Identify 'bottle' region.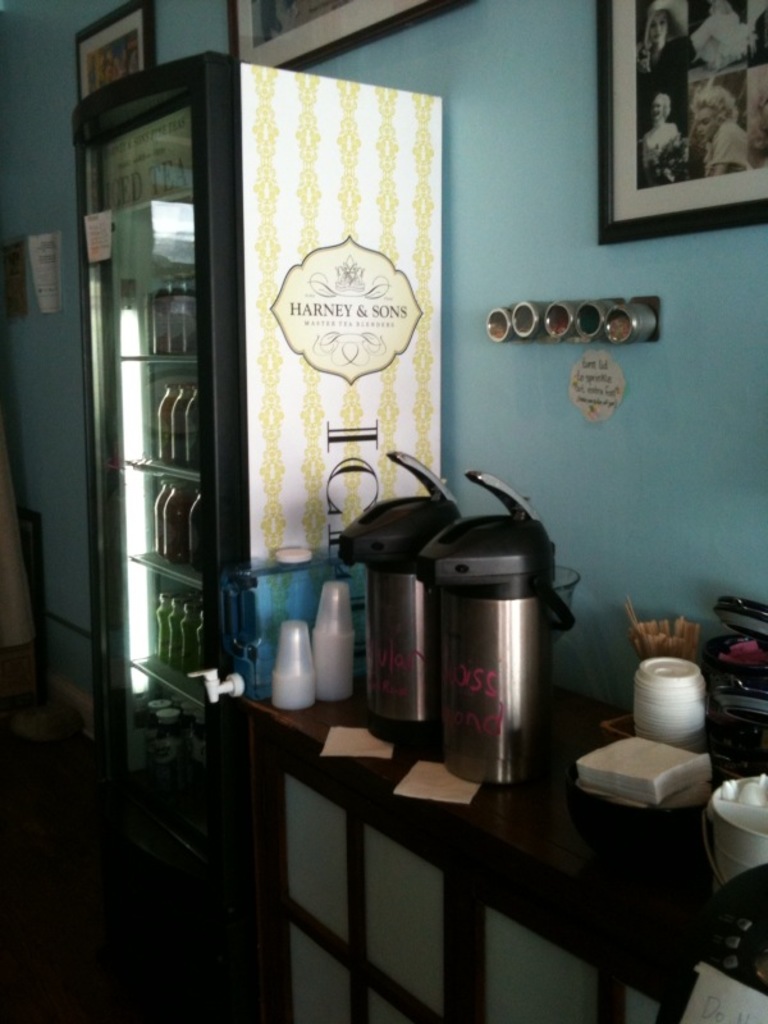
Region: box(189, 712, 210, 780).
